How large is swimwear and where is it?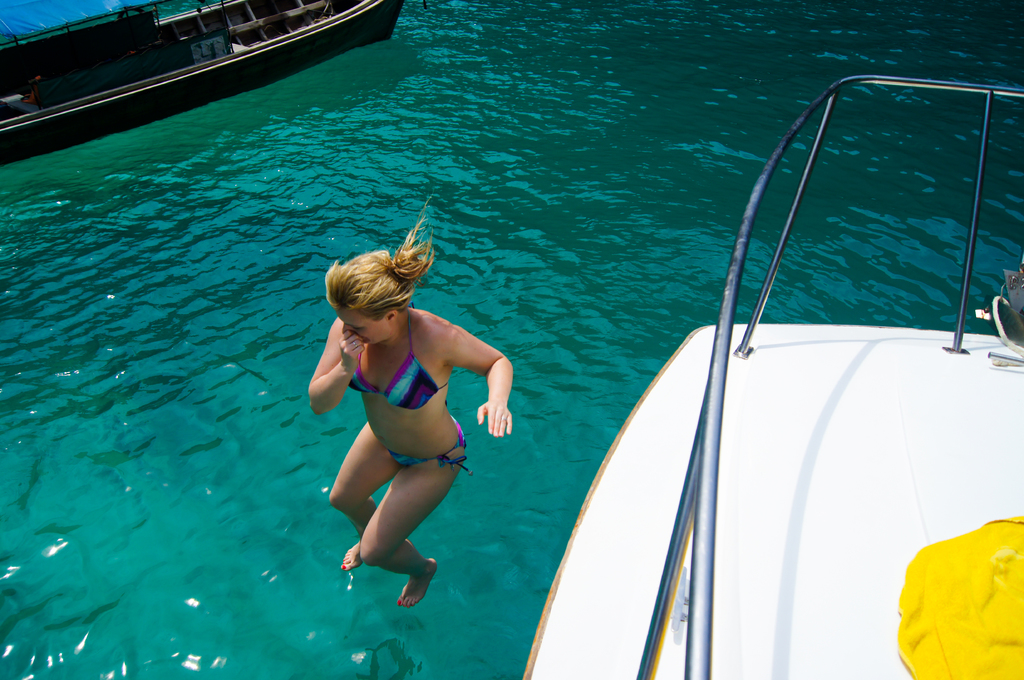
Bounding box: rect(331, 310, 455, 418).
